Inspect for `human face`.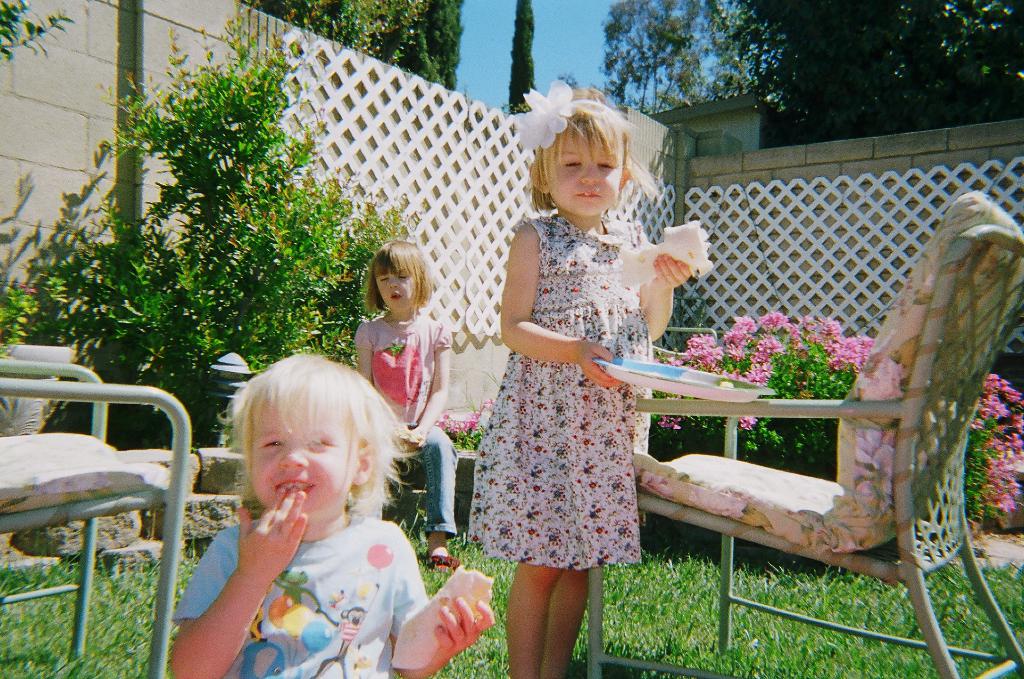
Inspection: select_region(253, 389, 355, 523).
